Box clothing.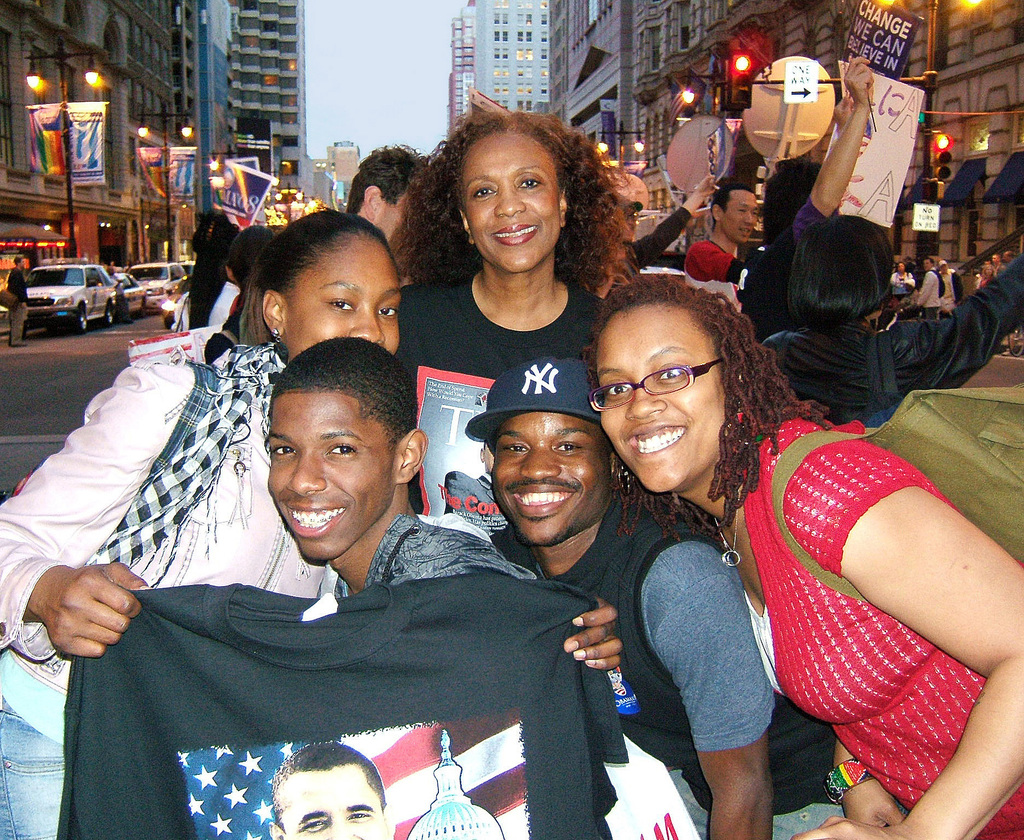
left=915, top=272, right=941, bottom=316.
